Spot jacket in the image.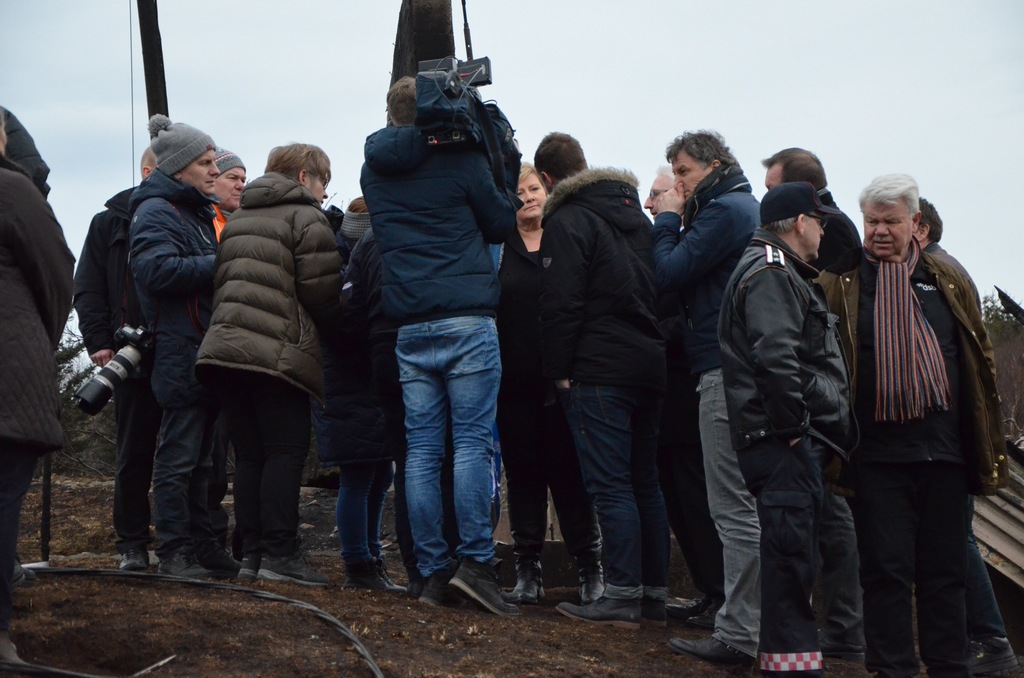
jacket found at <bbox>5, 99, 76, 449</bbox>.
